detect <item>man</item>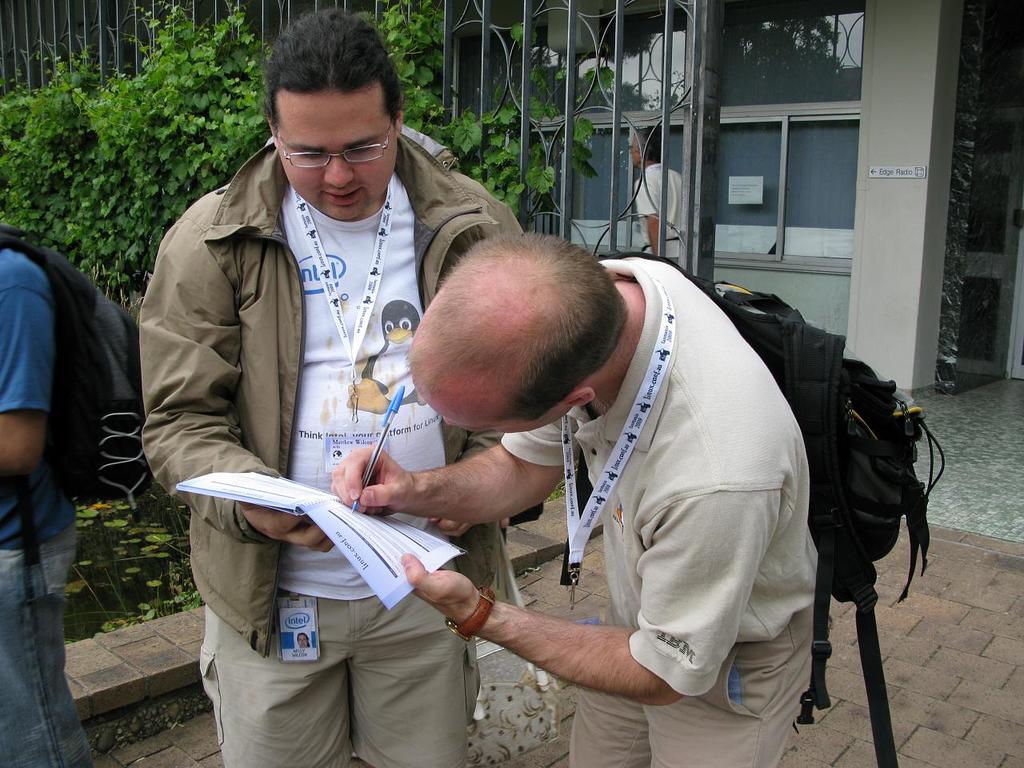
region(625, 129, 682, 270)
